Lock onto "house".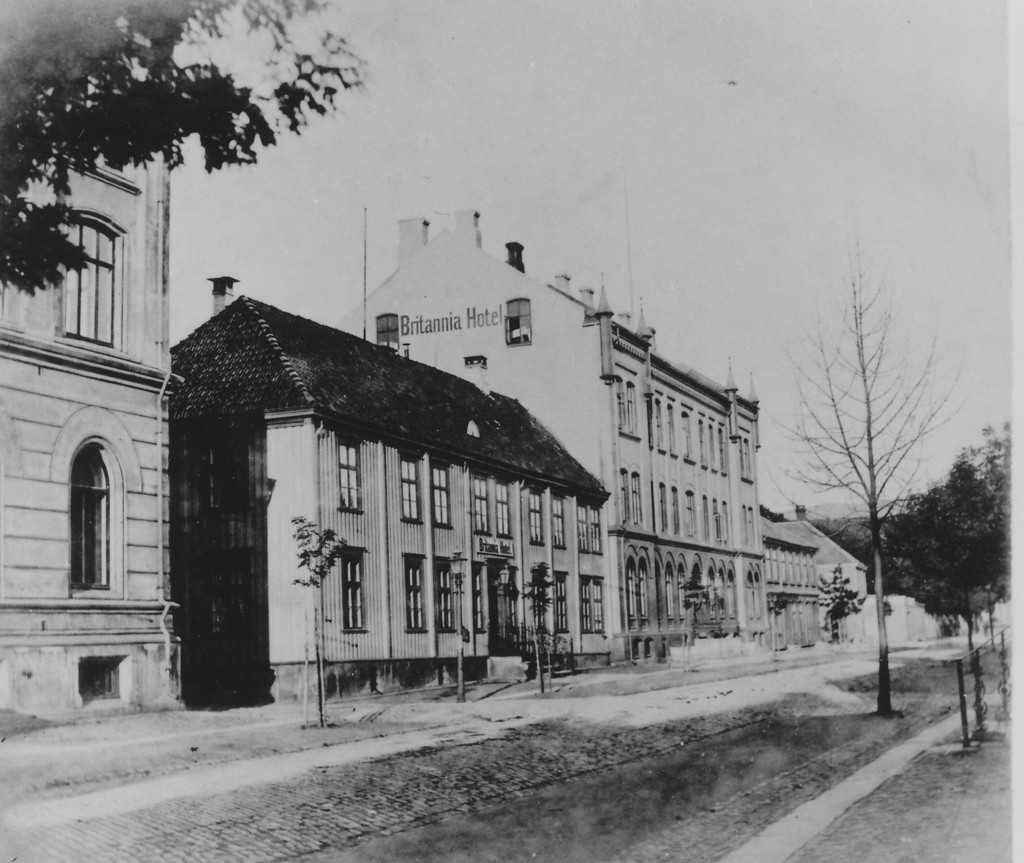
Locked: bbox=[749, 498, 840, 653].
